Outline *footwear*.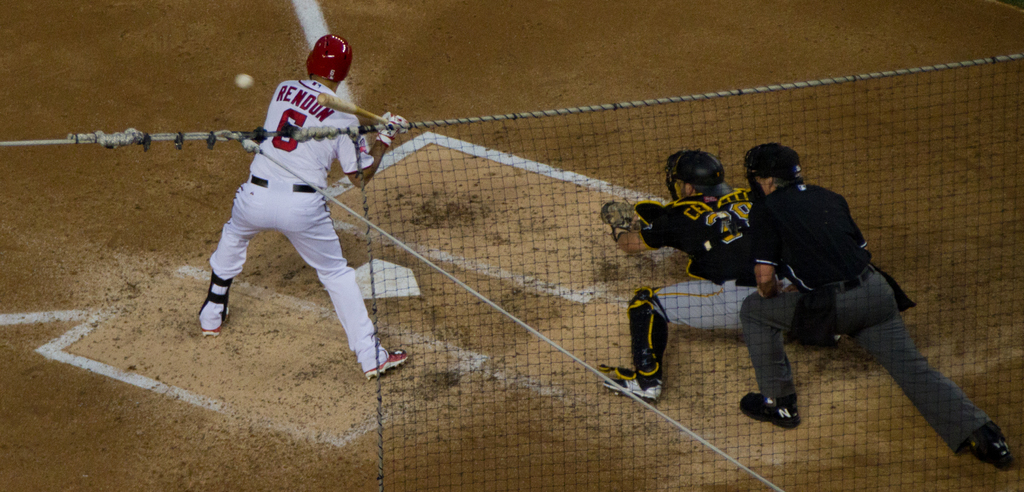
Outline: <region>602, 375, 665, 403</region>.
